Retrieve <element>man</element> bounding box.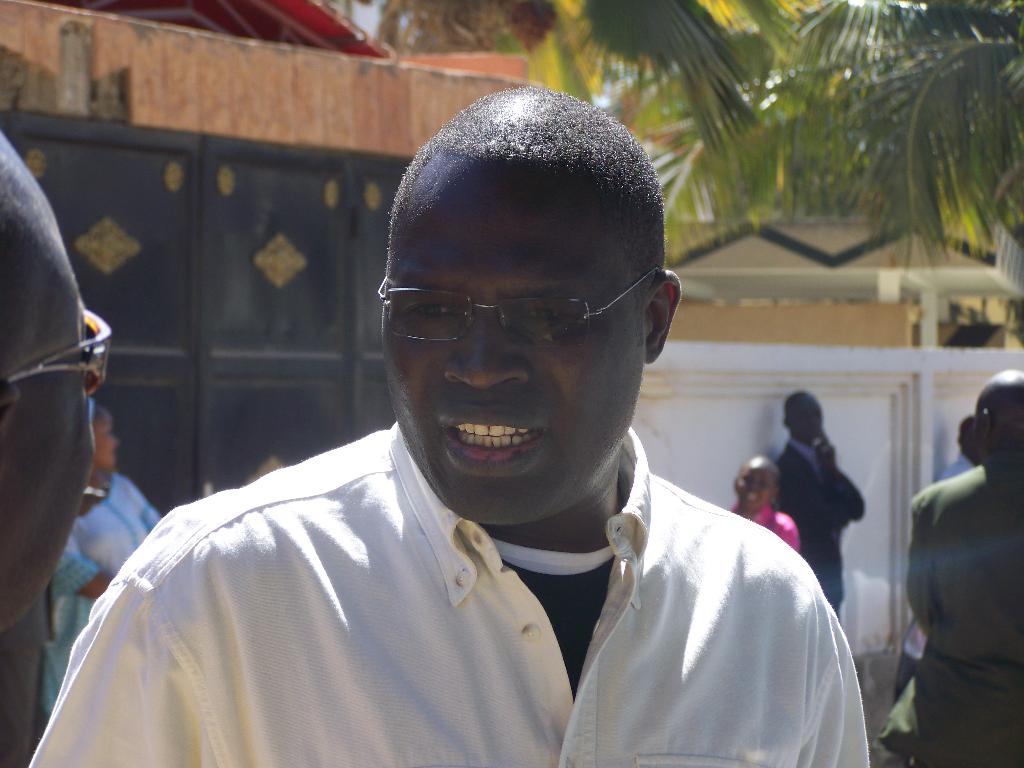
Bounding box: (0,116,114,763).
